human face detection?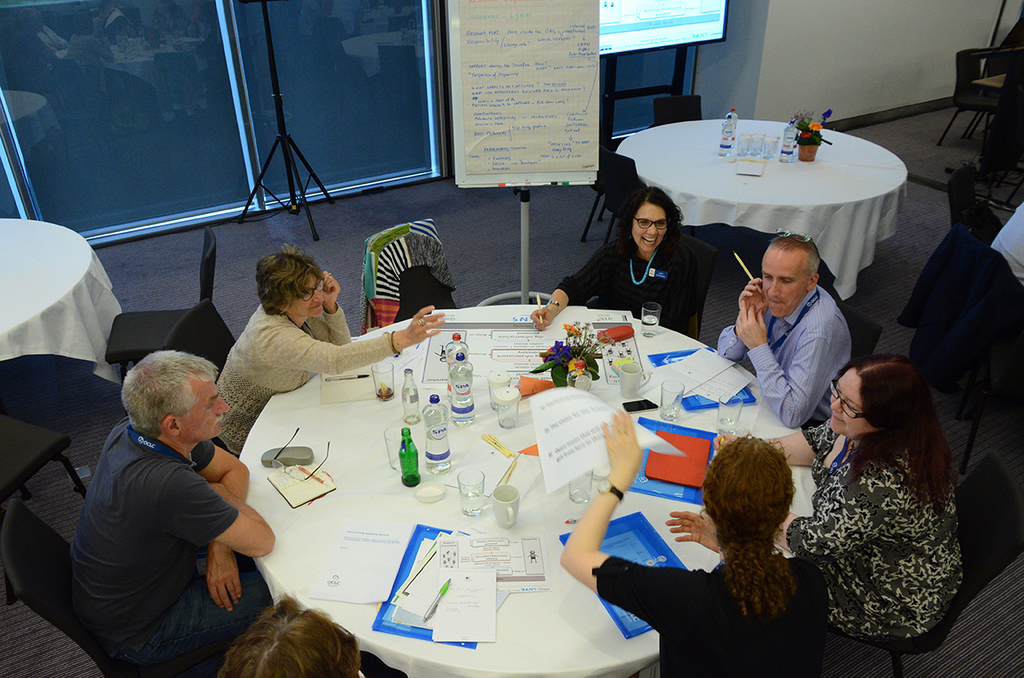
BBox(179, 371, 229, 438)
